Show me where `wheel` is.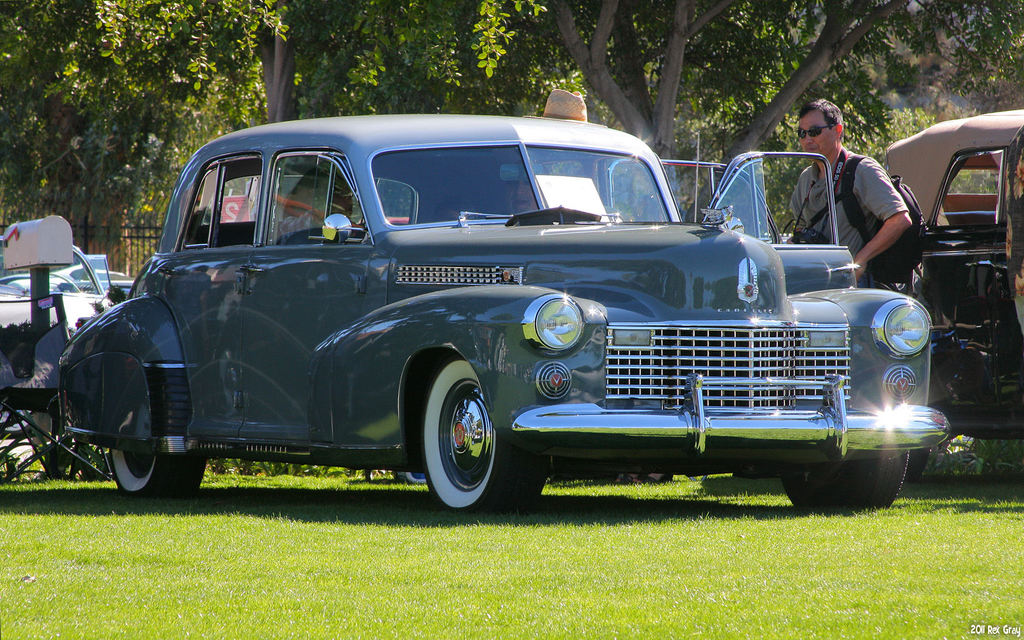
`wheel` is at <region>111, 447, 209, 500</region>.
